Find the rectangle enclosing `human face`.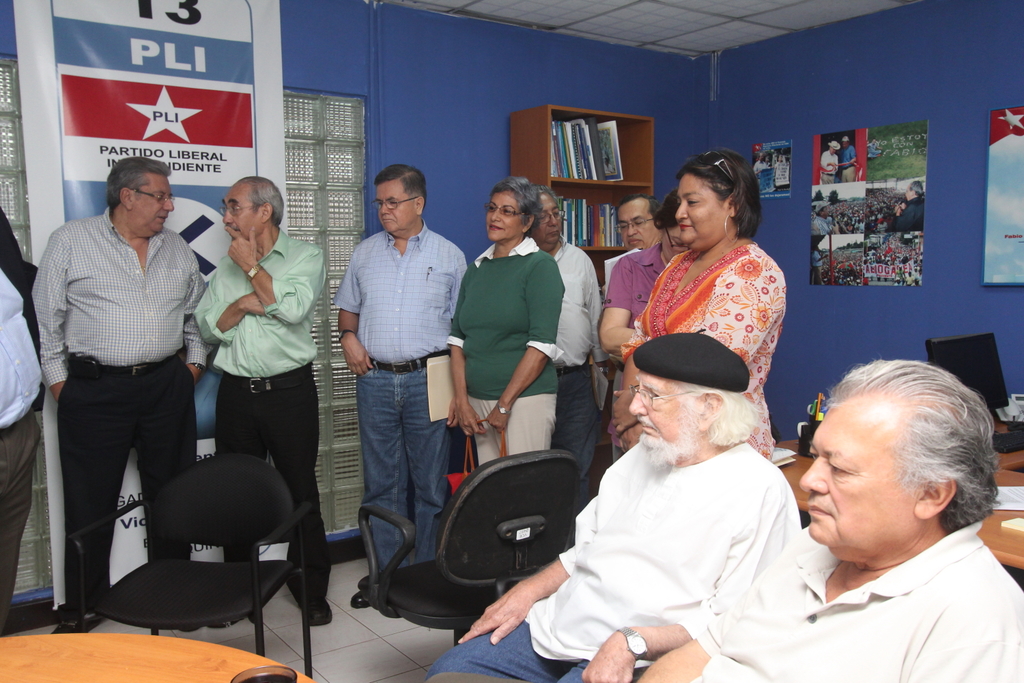
bbox=(541, 195, 565, 247).
